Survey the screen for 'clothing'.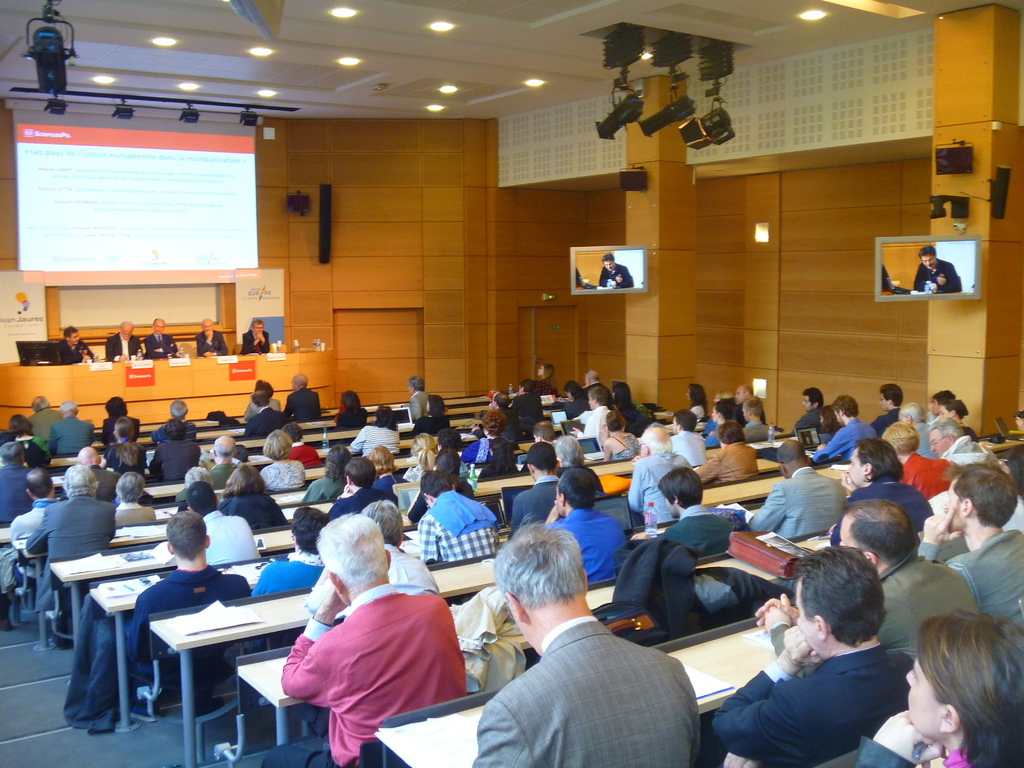
Survey found: 259/454/308/490.
